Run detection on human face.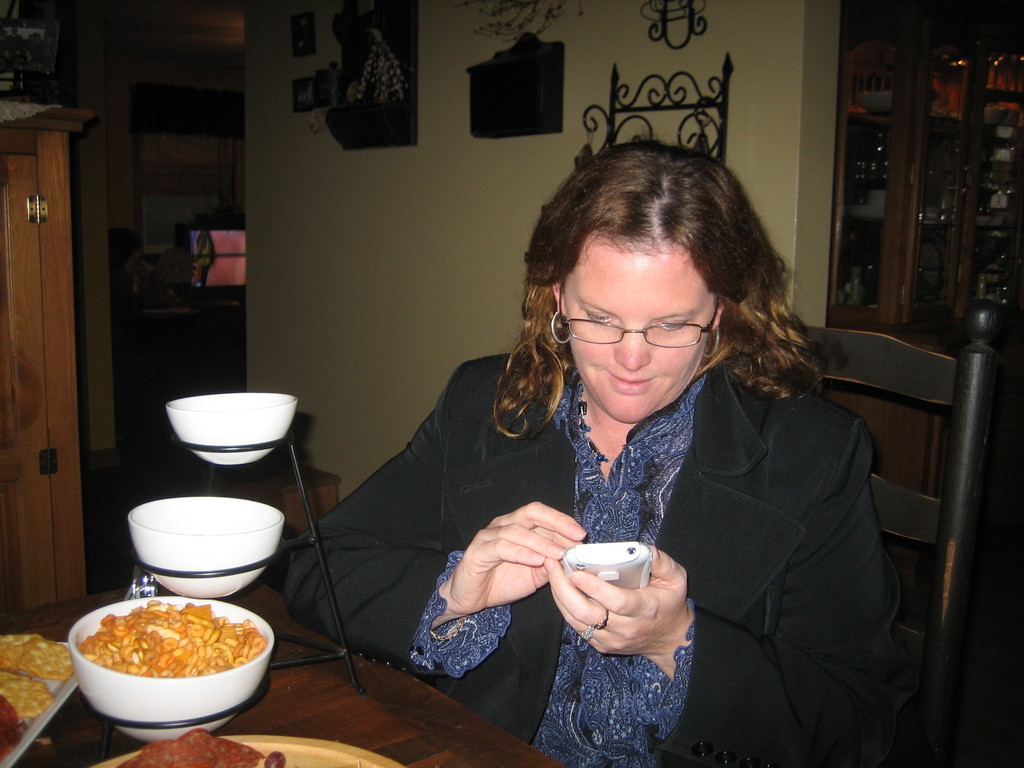
Result: x1=562, y1=250, x2=719, y2=423.
